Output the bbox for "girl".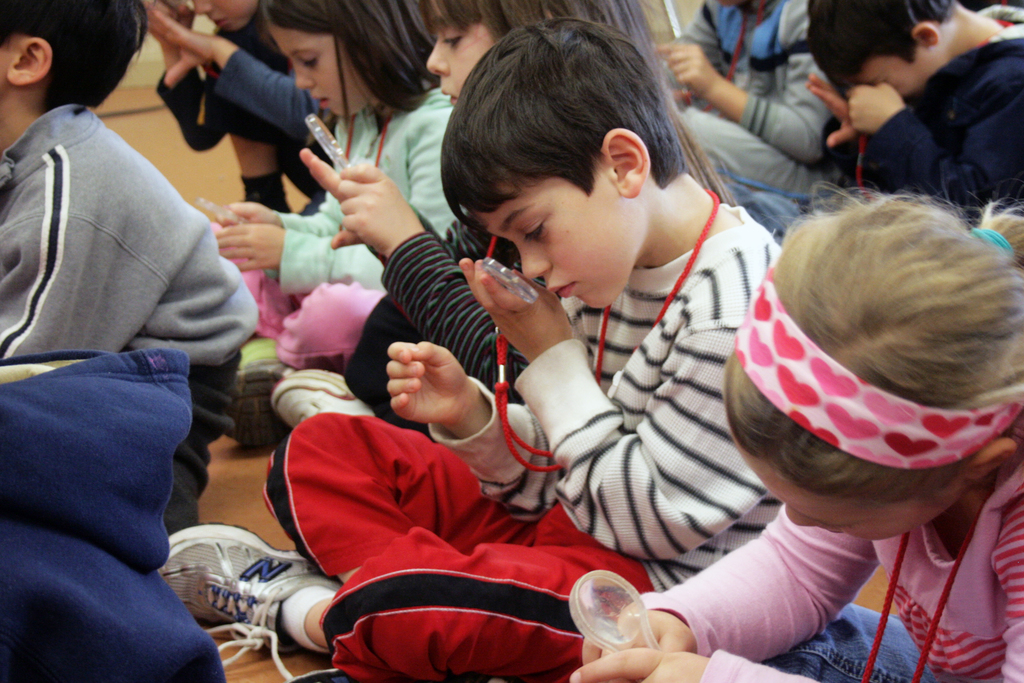
l=570, t=181, r=1023, b=682.
